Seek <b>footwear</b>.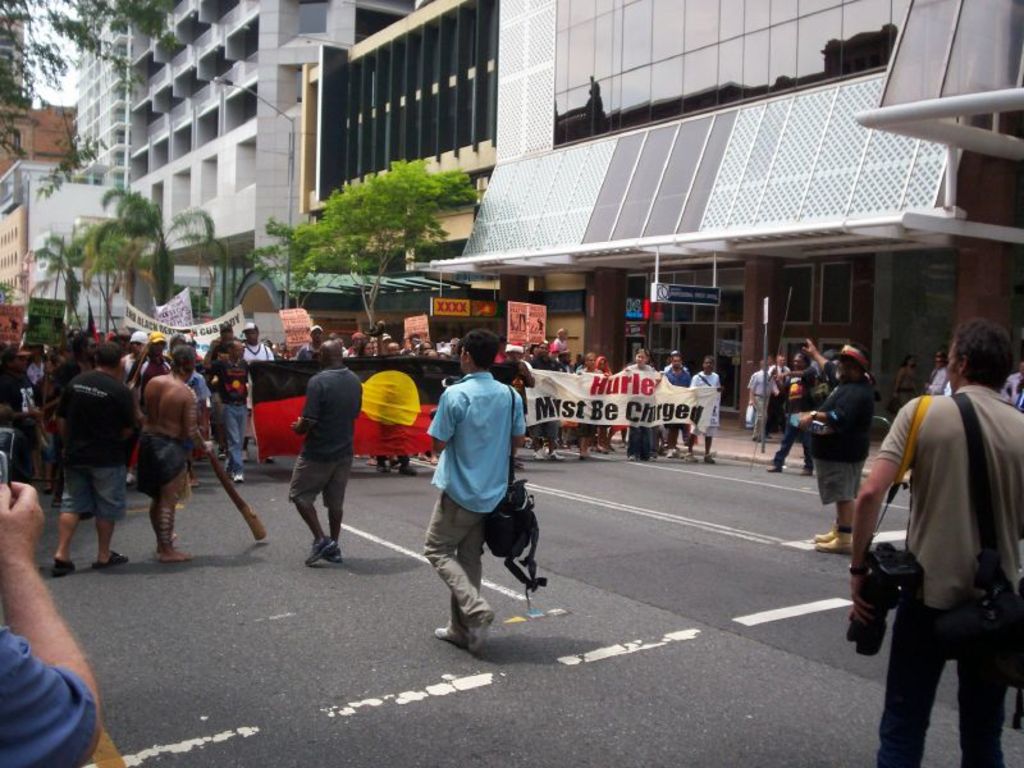
324,545,339,567.
